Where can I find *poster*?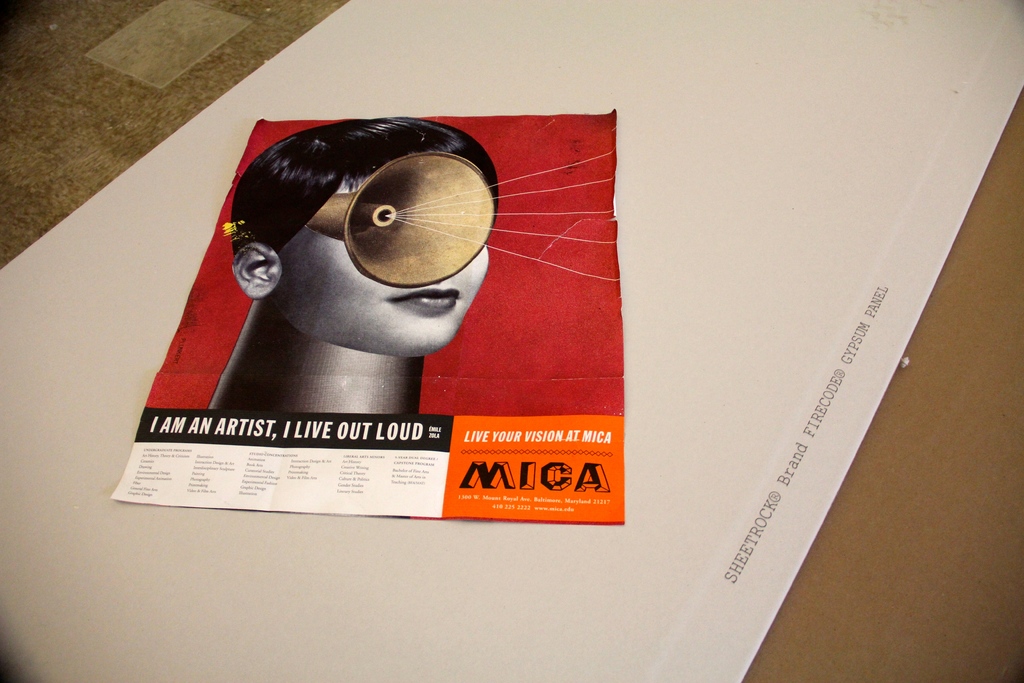
You can find it at [x1=109, y1=115, x2=624, y2=522].
